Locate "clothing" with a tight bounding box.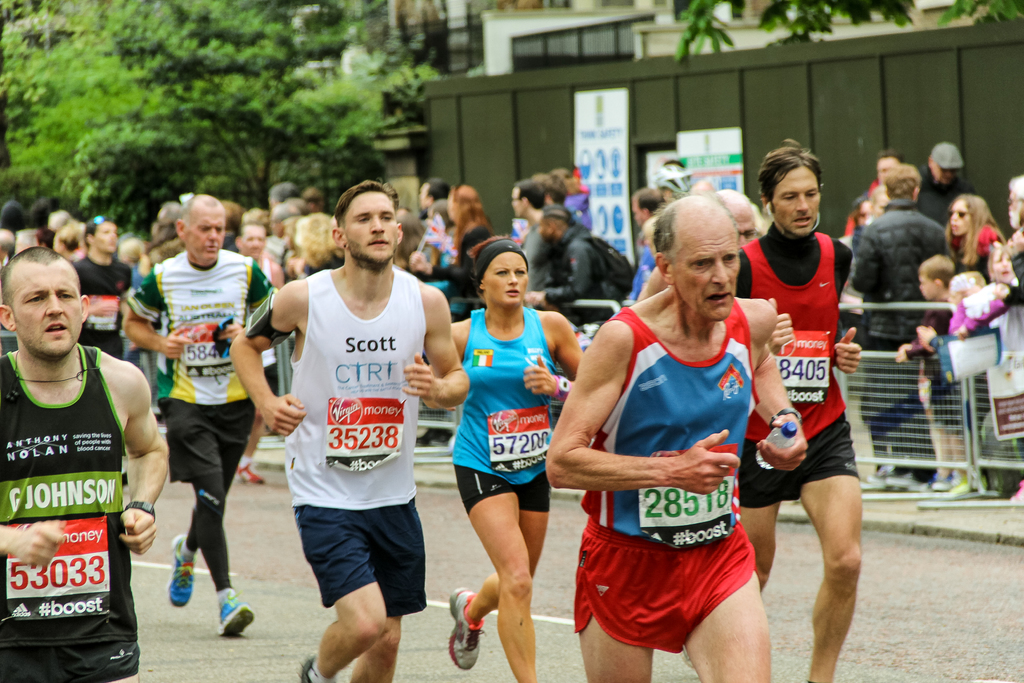
select_region(420, 215, 493, 315).
